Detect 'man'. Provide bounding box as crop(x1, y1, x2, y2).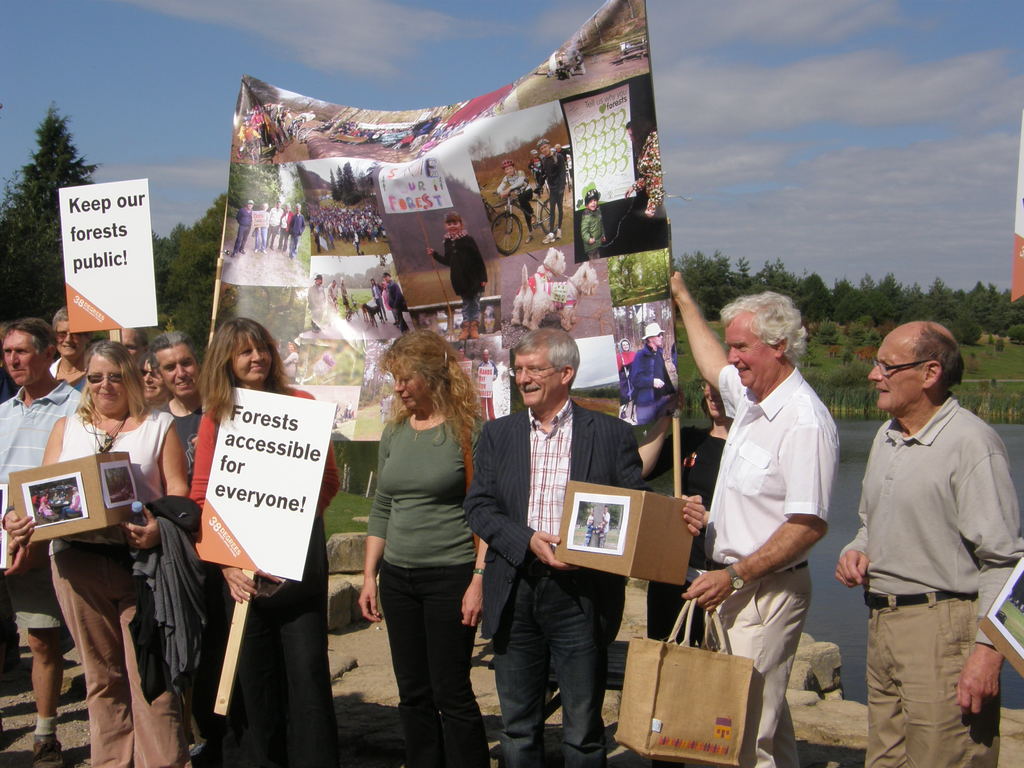
crop(228, 198, 254, 259).
